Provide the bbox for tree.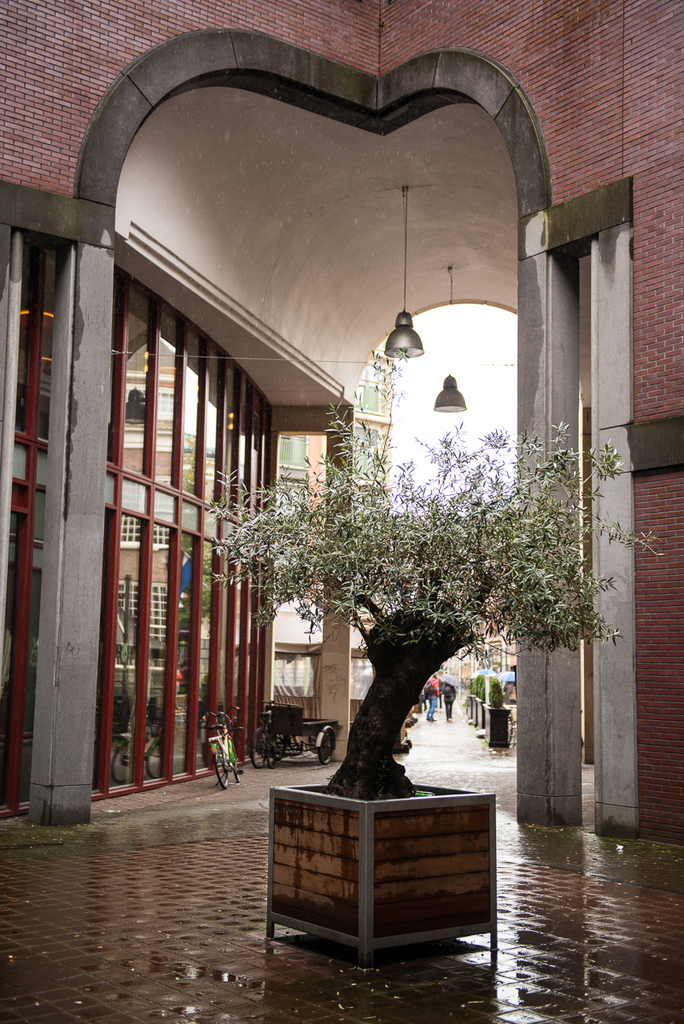
198/390/608/789.
